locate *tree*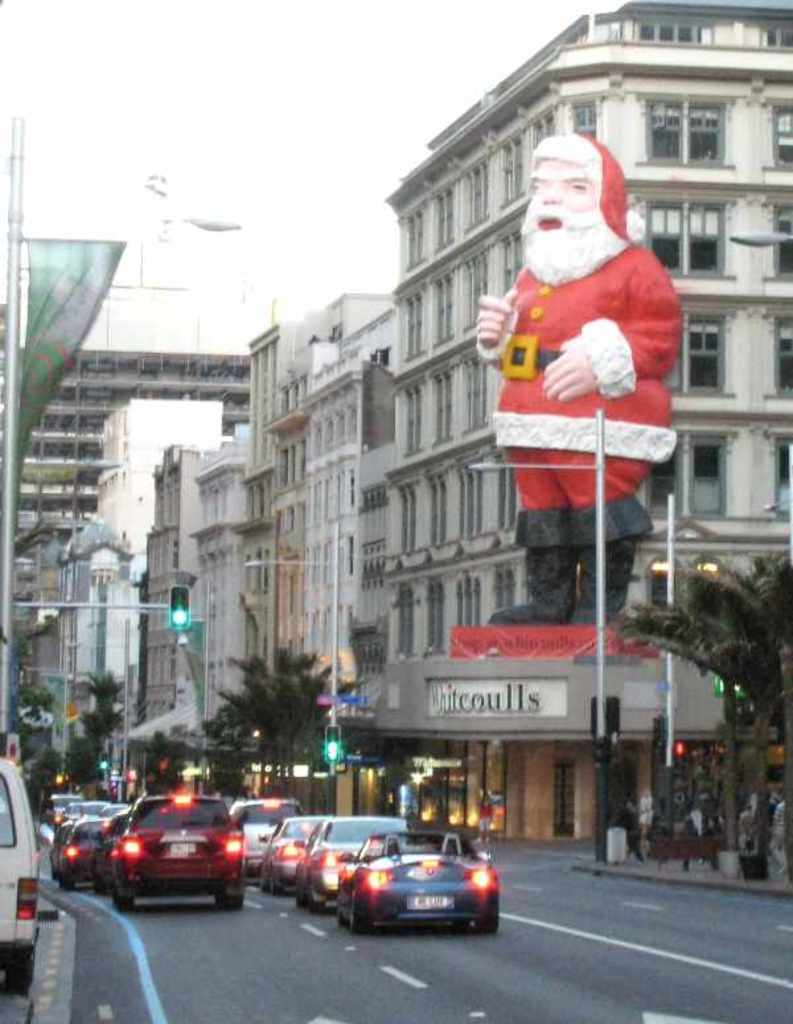
select_region(62, 669, 127, 795)
